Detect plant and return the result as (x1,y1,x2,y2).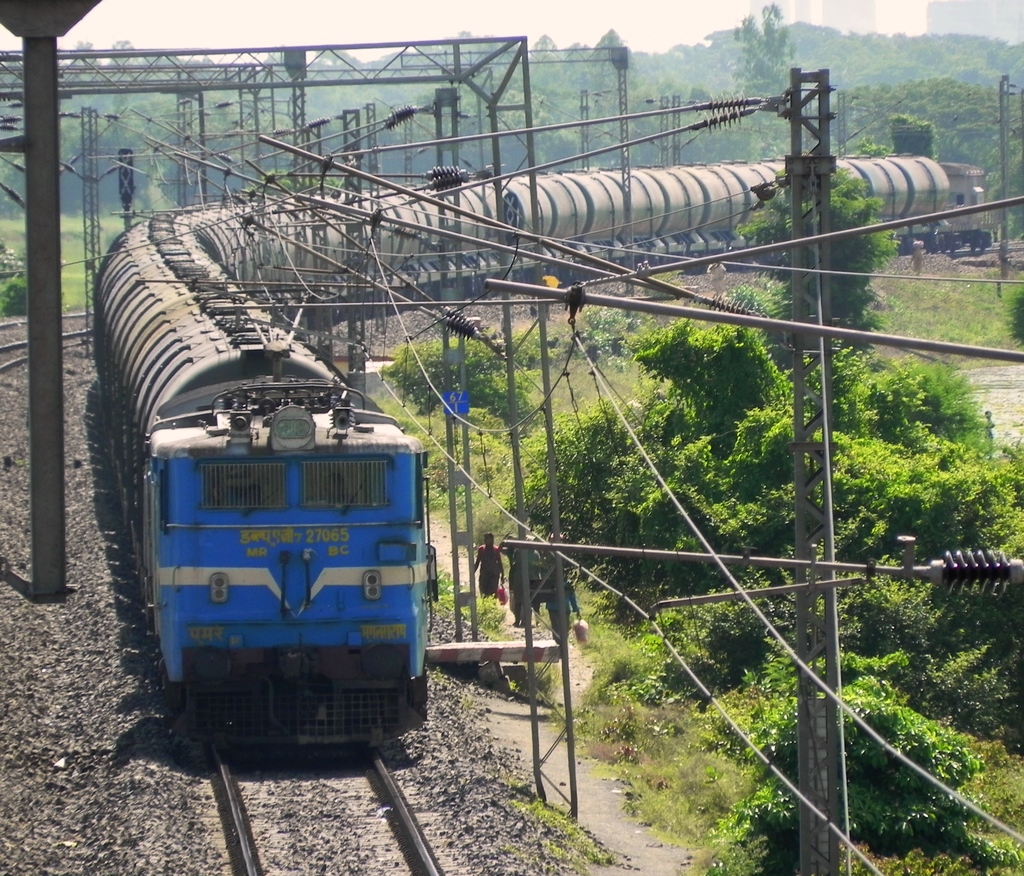
(0,270,36,319).
